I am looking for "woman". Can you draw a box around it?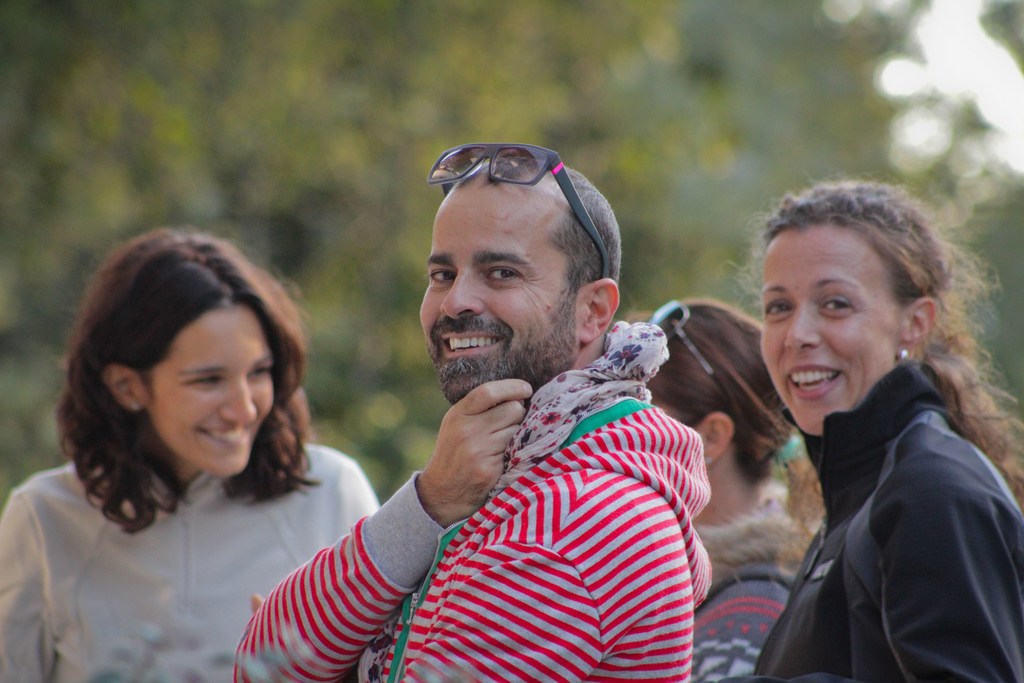
Sure, the bounding box is 0, 220, 390, 682.
